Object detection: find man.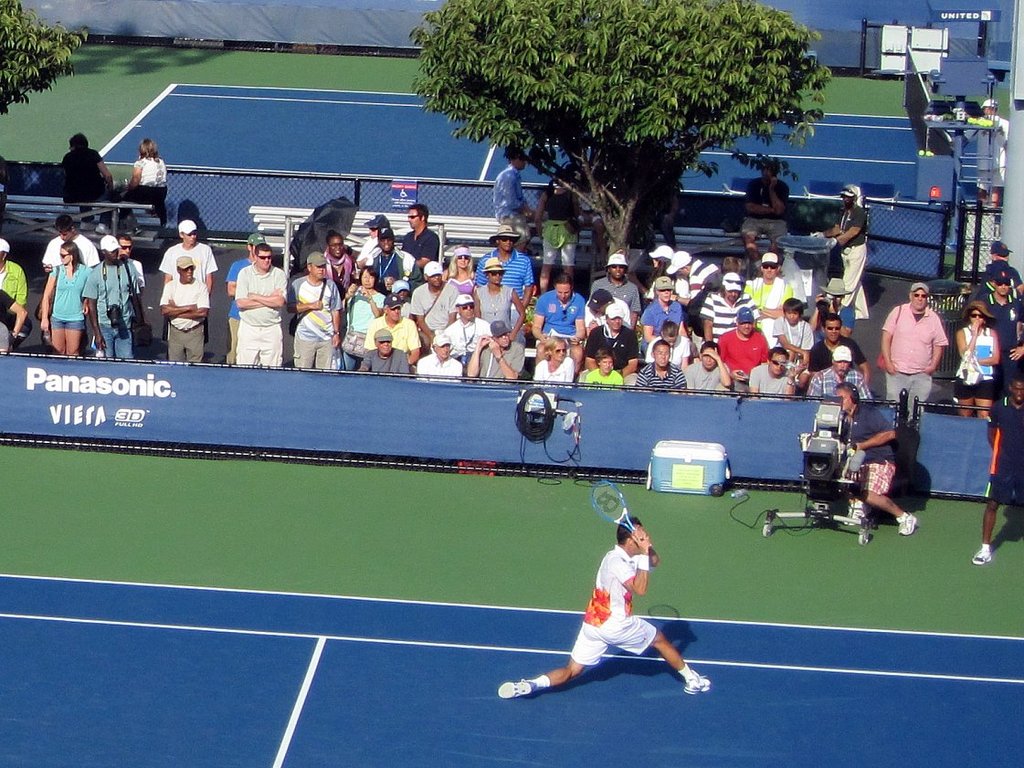
695,272,761,343.
